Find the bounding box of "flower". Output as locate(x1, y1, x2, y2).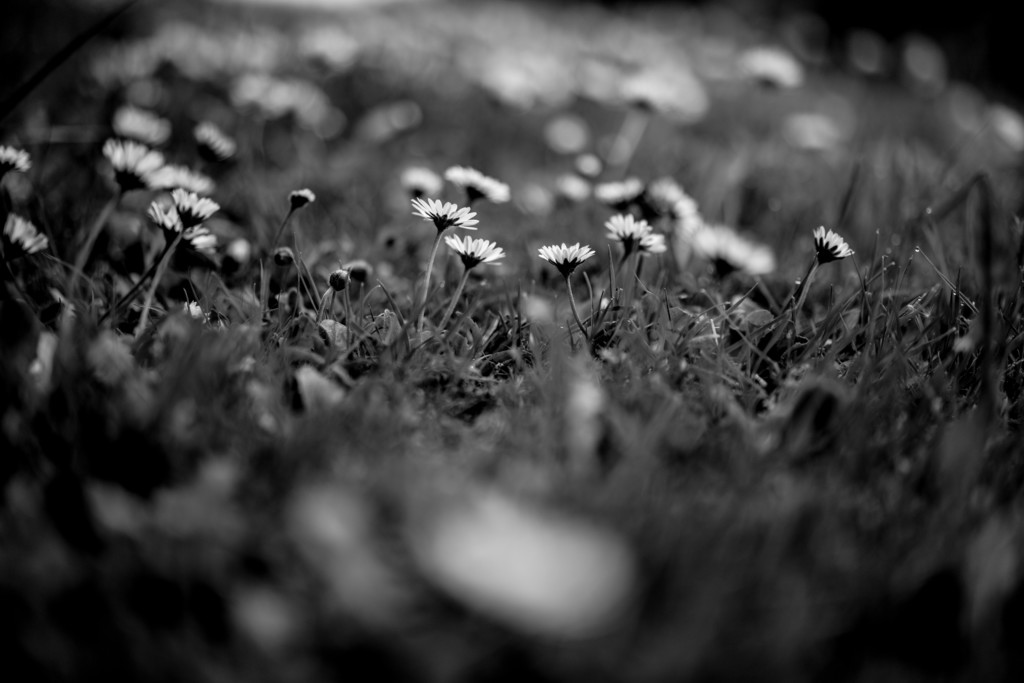
locate(413, 197, 477, 234).
